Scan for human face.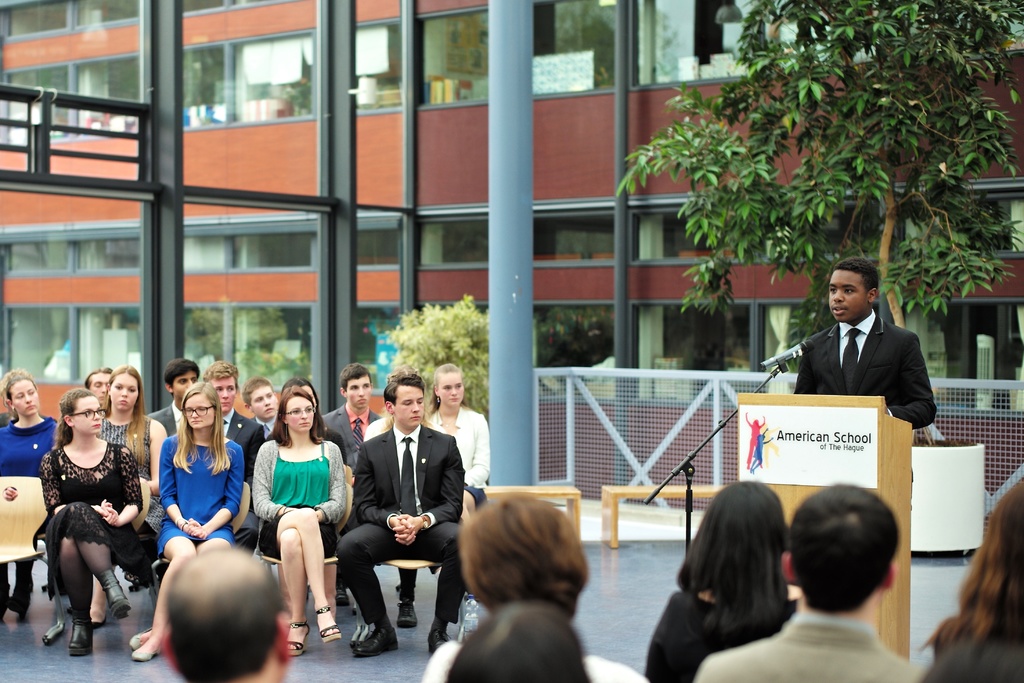
Scan result: 13, 384, 42, 417.
